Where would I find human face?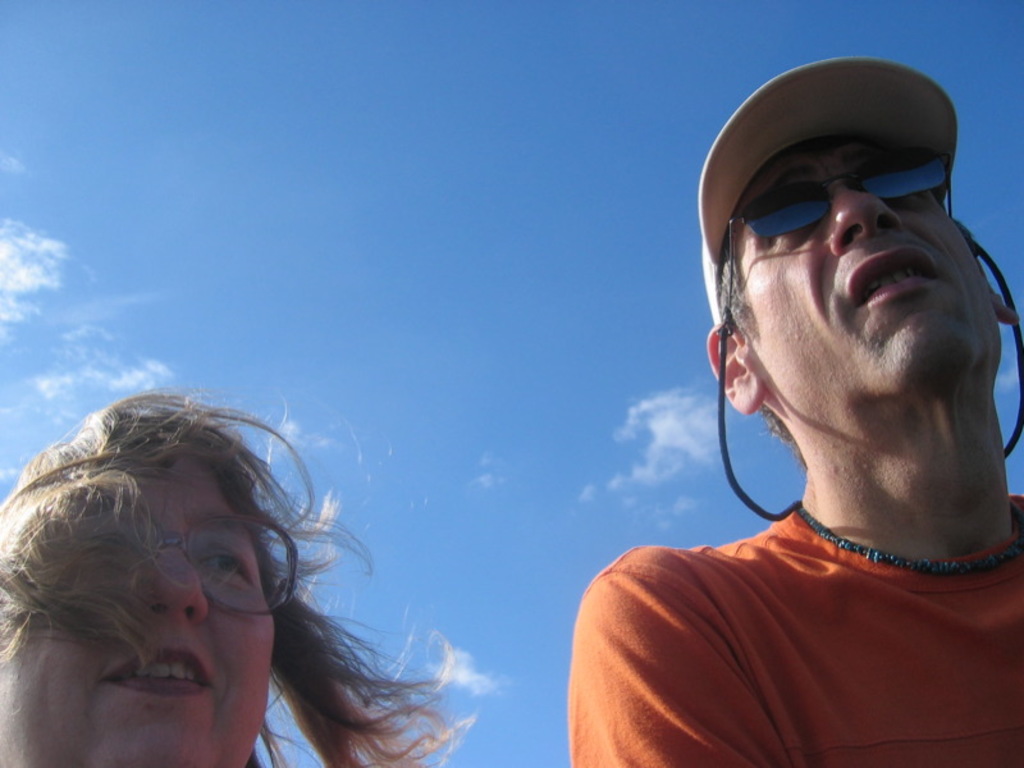
At 0/452/276/767.
